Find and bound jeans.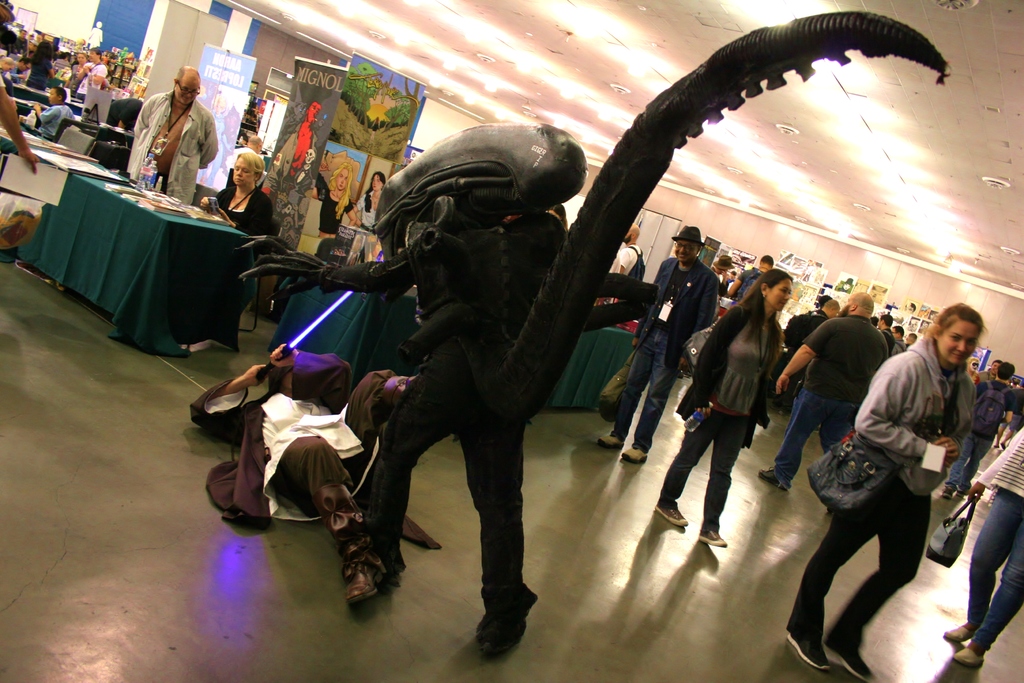
Bound: l=790, t=470, r=928, b=652.
